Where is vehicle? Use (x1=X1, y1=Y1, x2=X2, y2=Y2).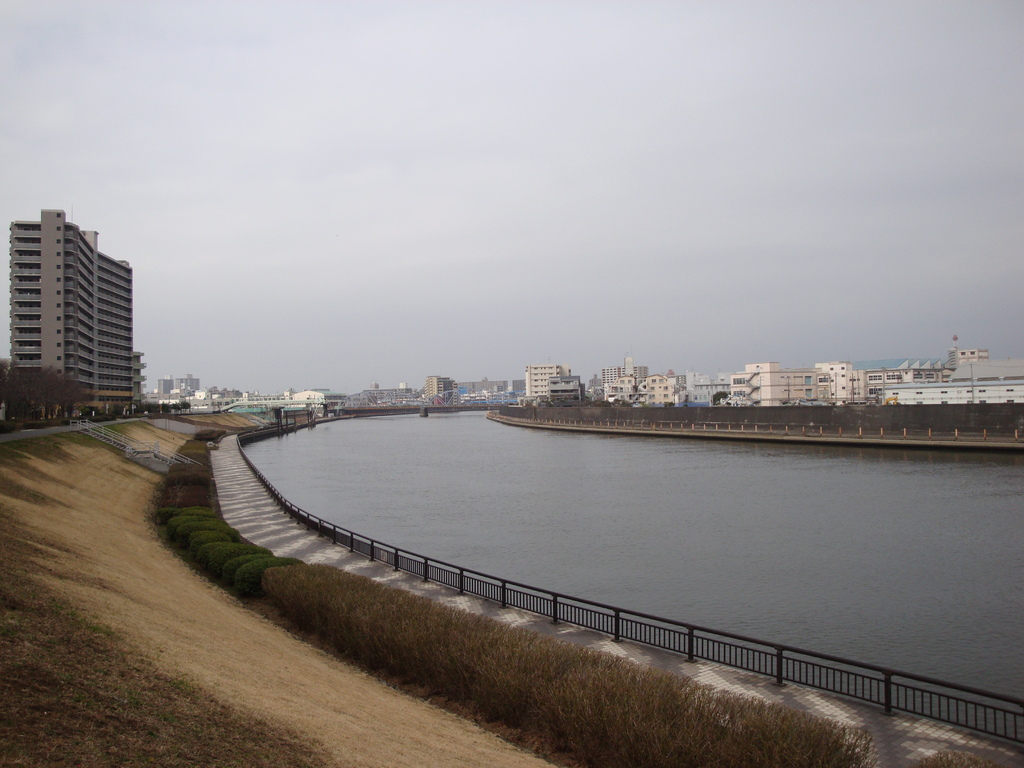
(x1=885, y1=393, x2=900, y2=404).
